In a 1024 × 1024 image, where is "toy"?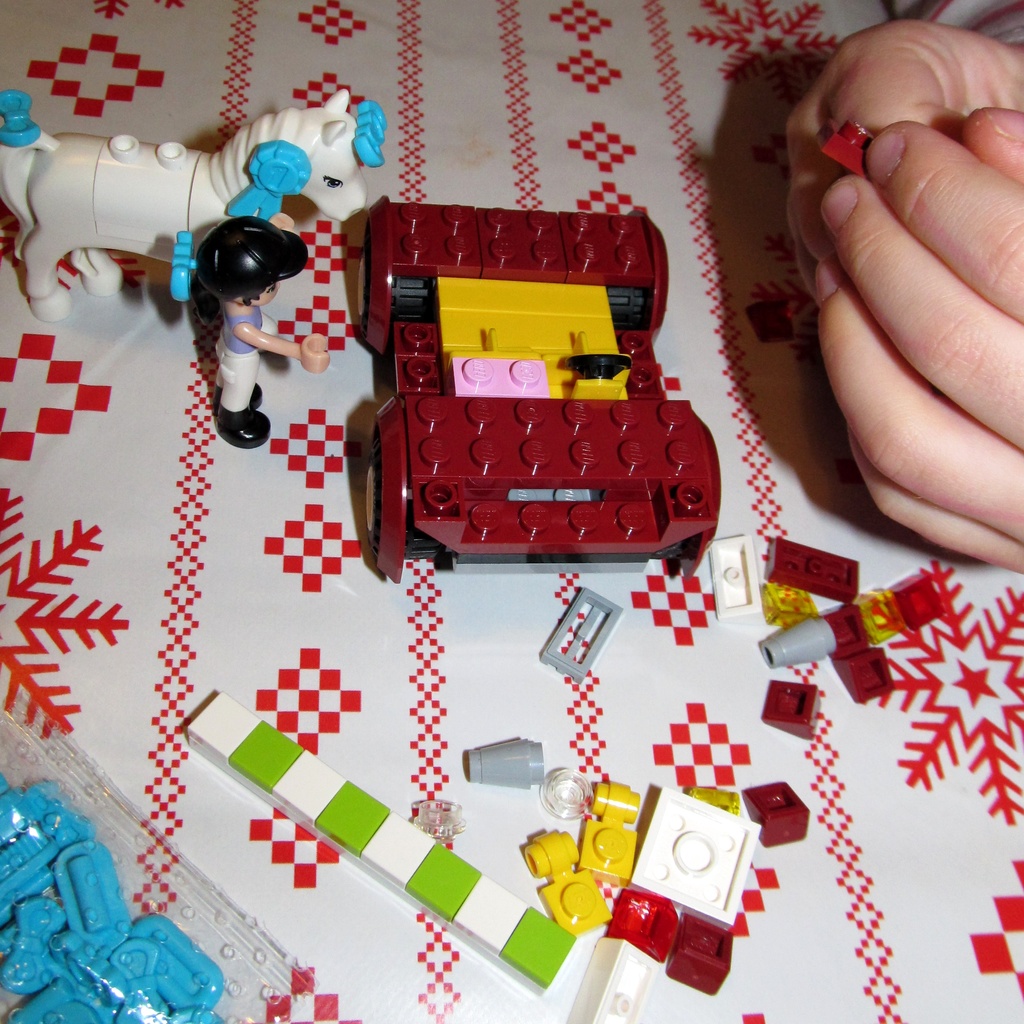
bbox(709, 533, 760, 620).
